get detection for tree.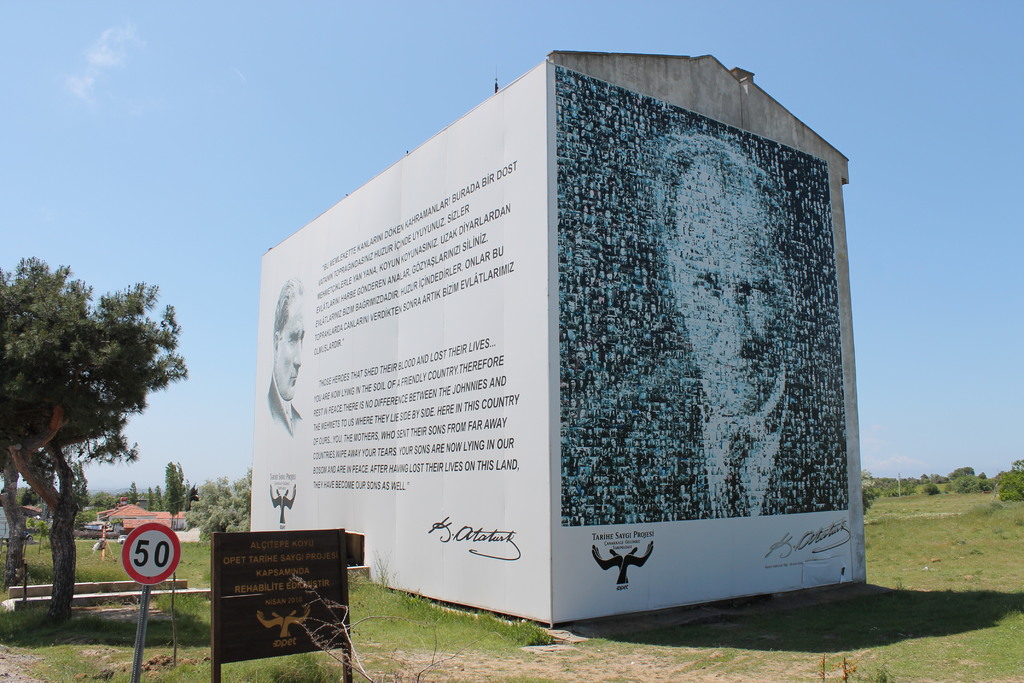
Detection: {"left": 956, "top": 466, "right": 973, "bottom": 473}.
